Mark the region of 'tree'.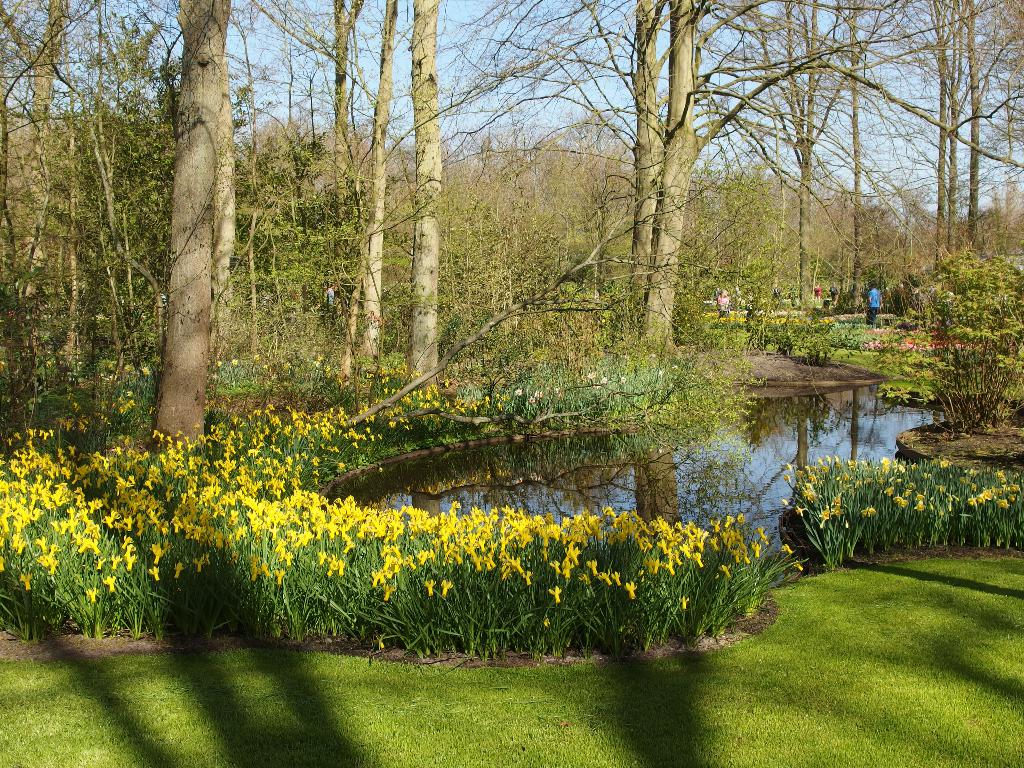
Region: 248/0/375/261.
